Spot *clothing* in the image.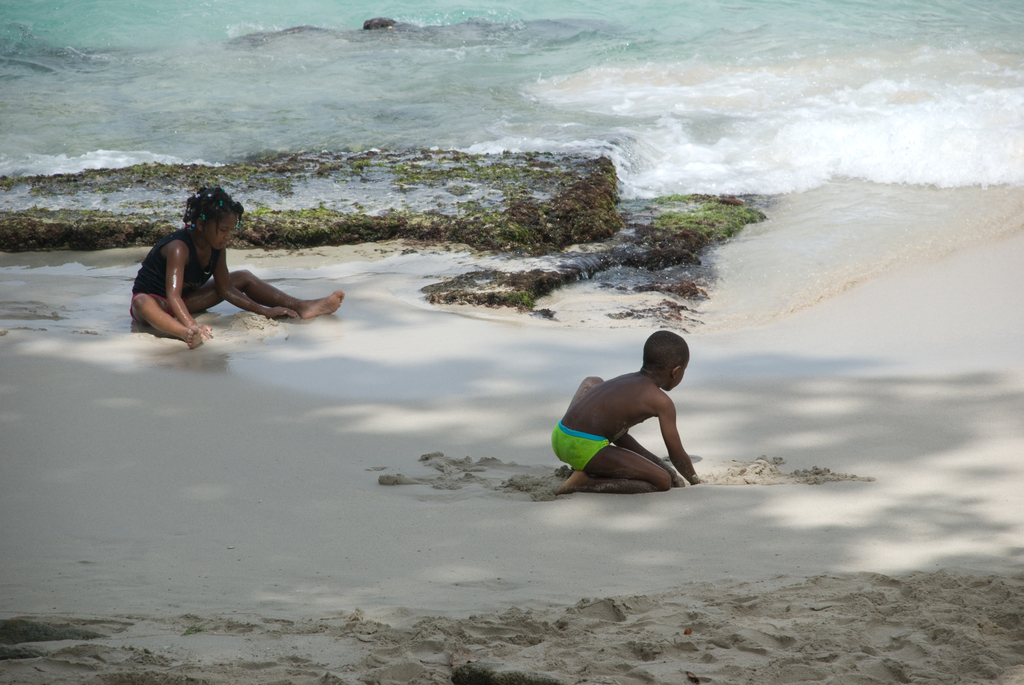
*clothing* found at [129, 223, 218, 325].
